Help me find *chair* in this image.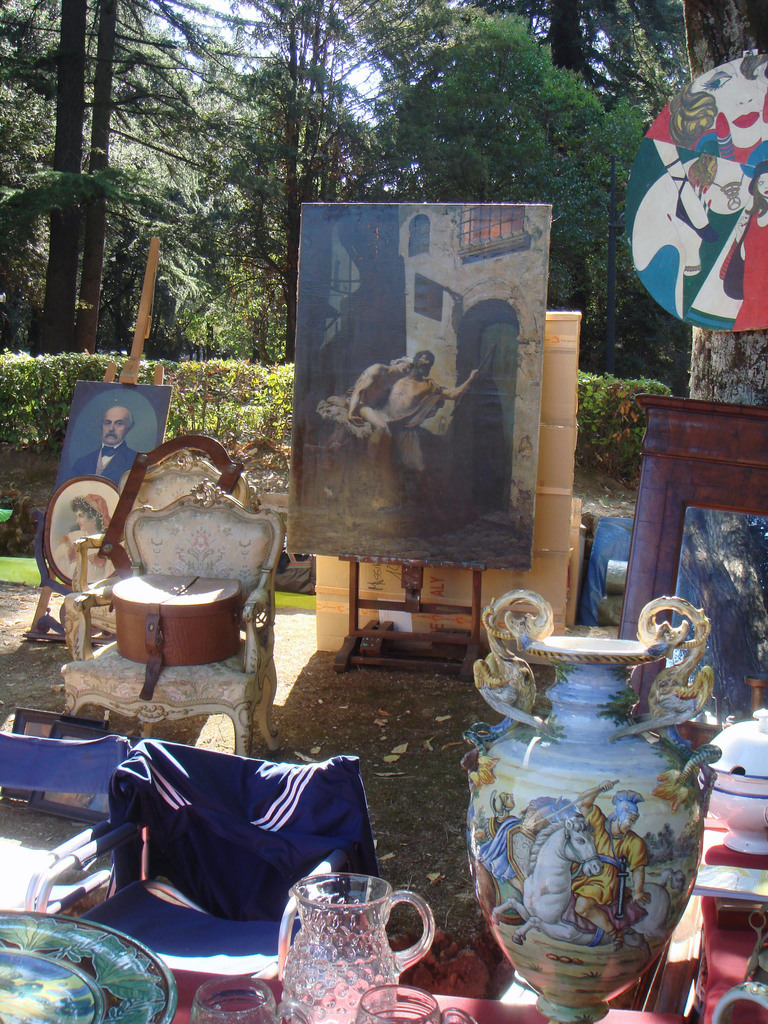
Found it: bbox=[35, 735, 364, 984].
